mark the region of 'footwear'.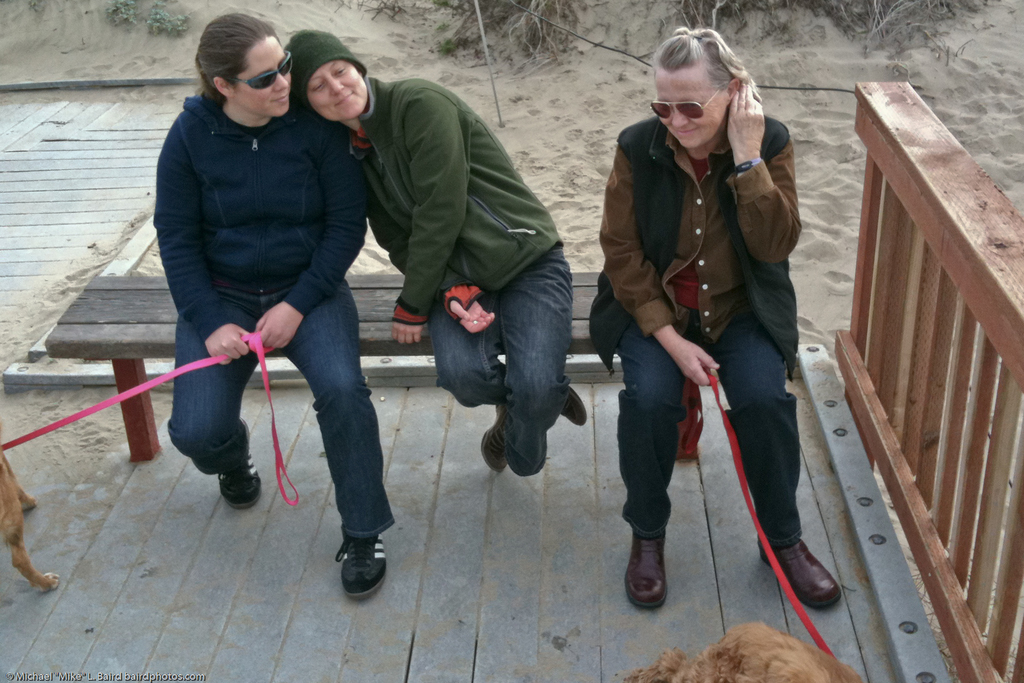
Region: l=559, t=386, r=588, b=429.
